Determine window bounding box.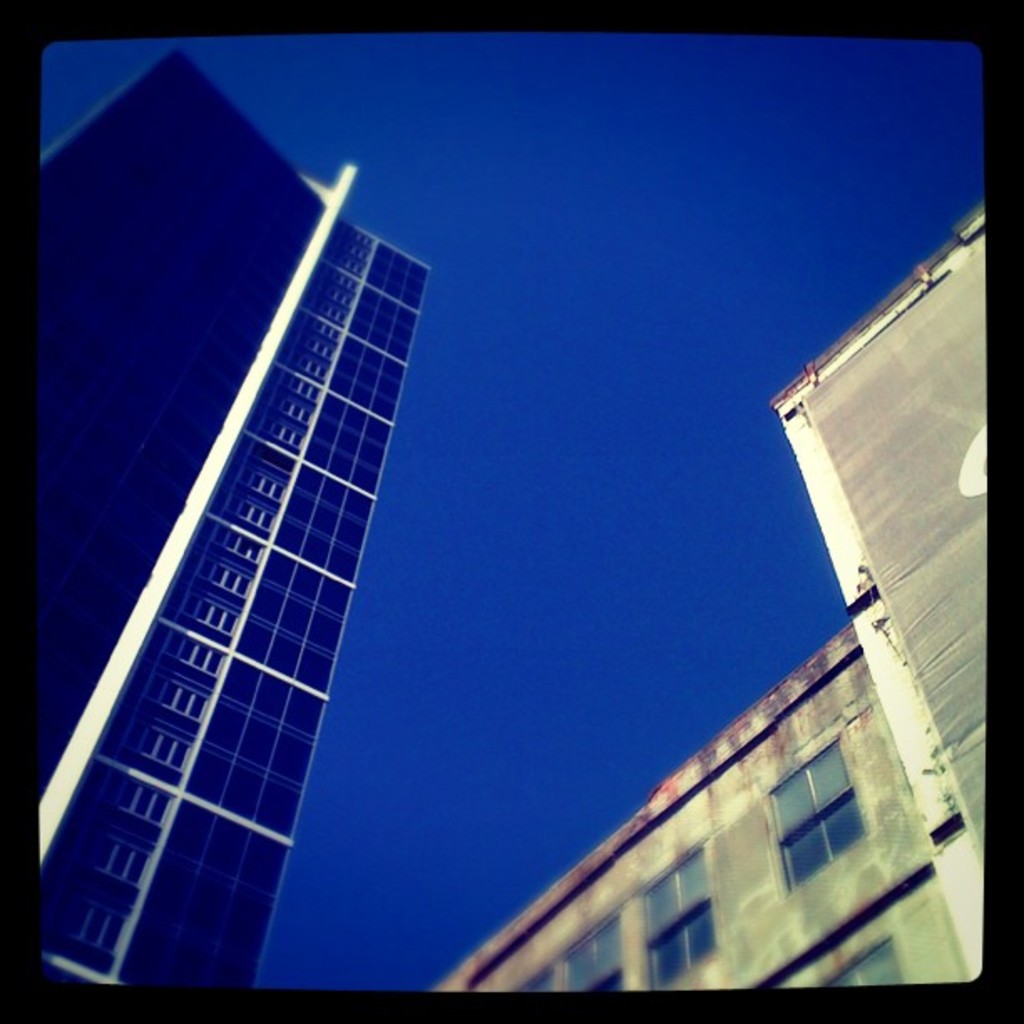
Determined: (639,852,721,987).
